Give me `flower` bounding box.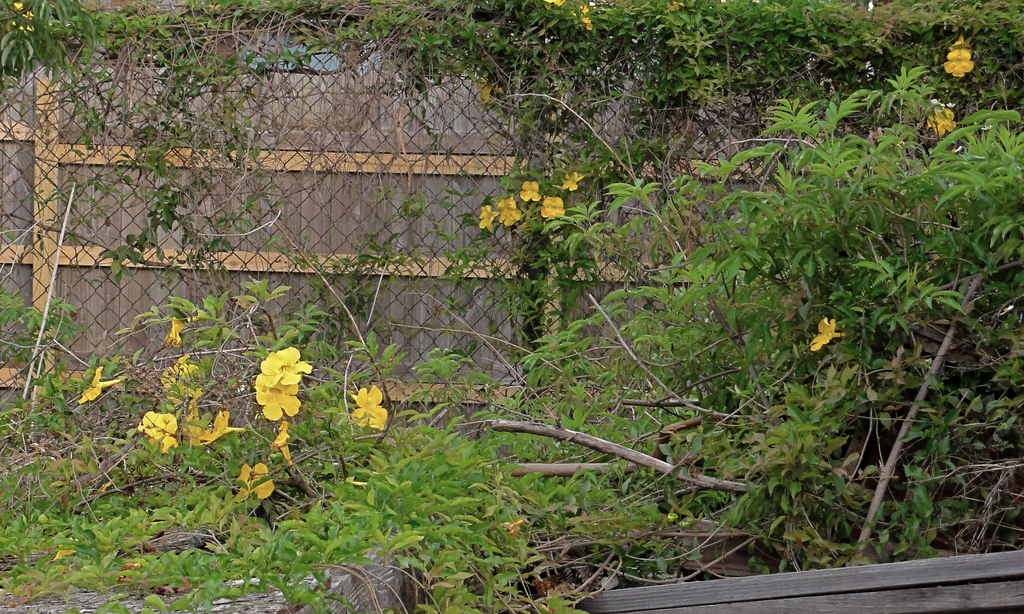
[75, 367, 125, 405].
